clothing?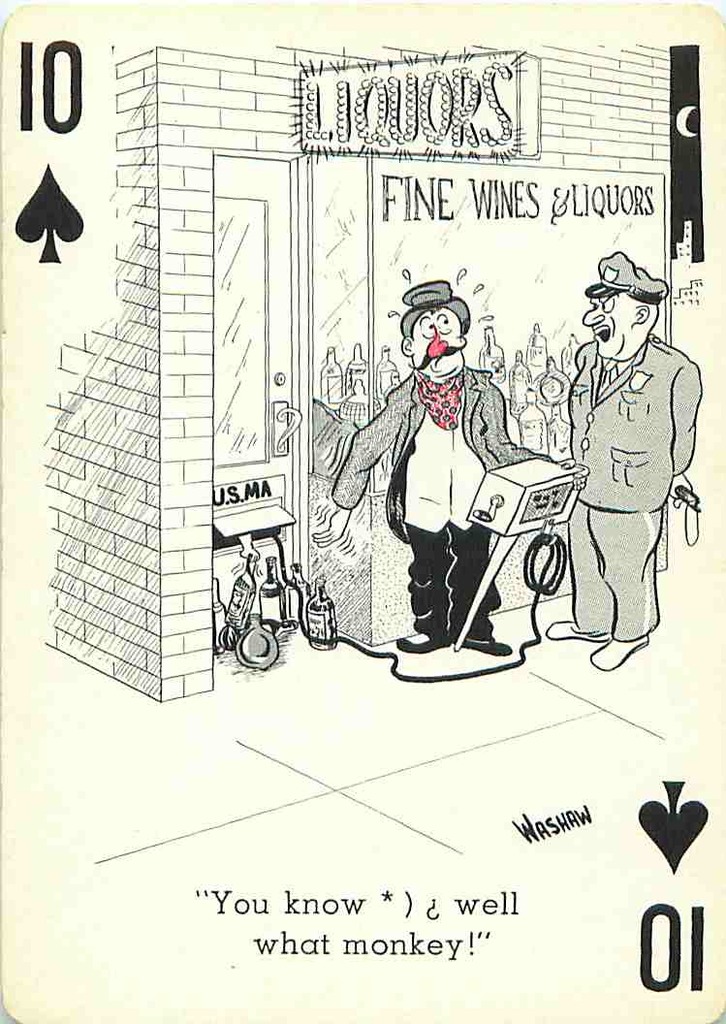
region(561, 334, 696, 638)
